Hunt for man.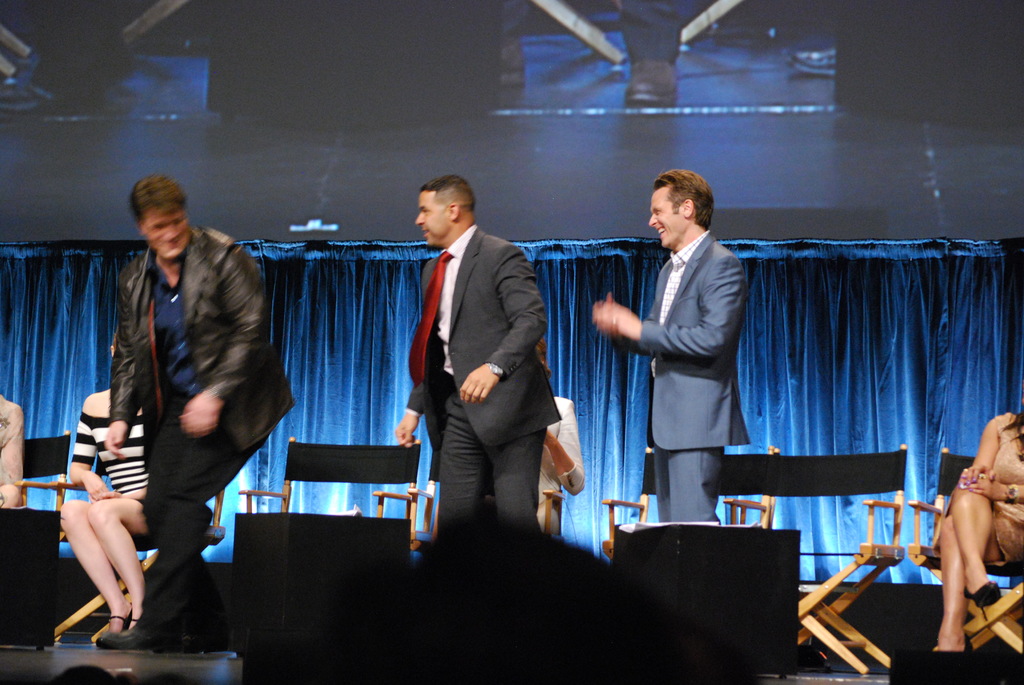
Hunted down at locate(395, 175, 565, 548).
